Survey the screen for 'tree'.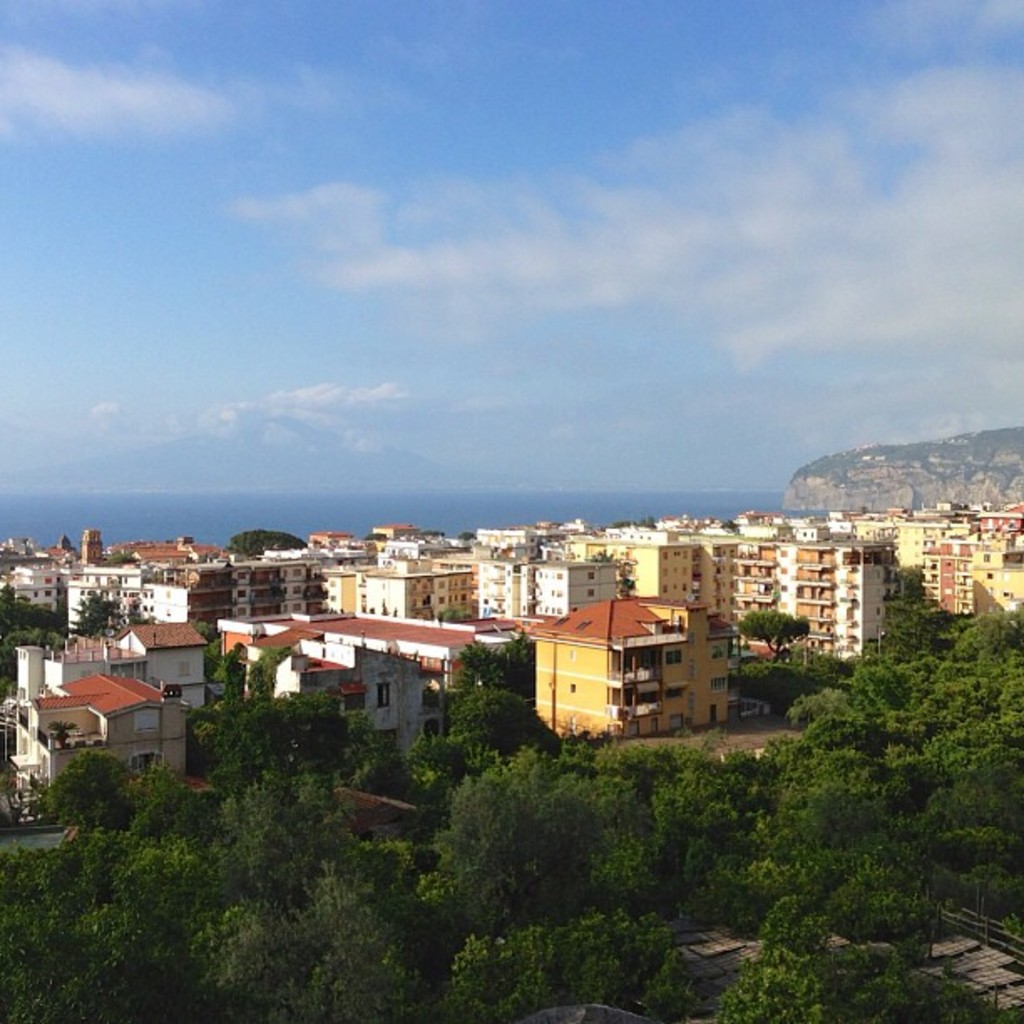
Survey found: Rect(422, 527, 448, 542).
